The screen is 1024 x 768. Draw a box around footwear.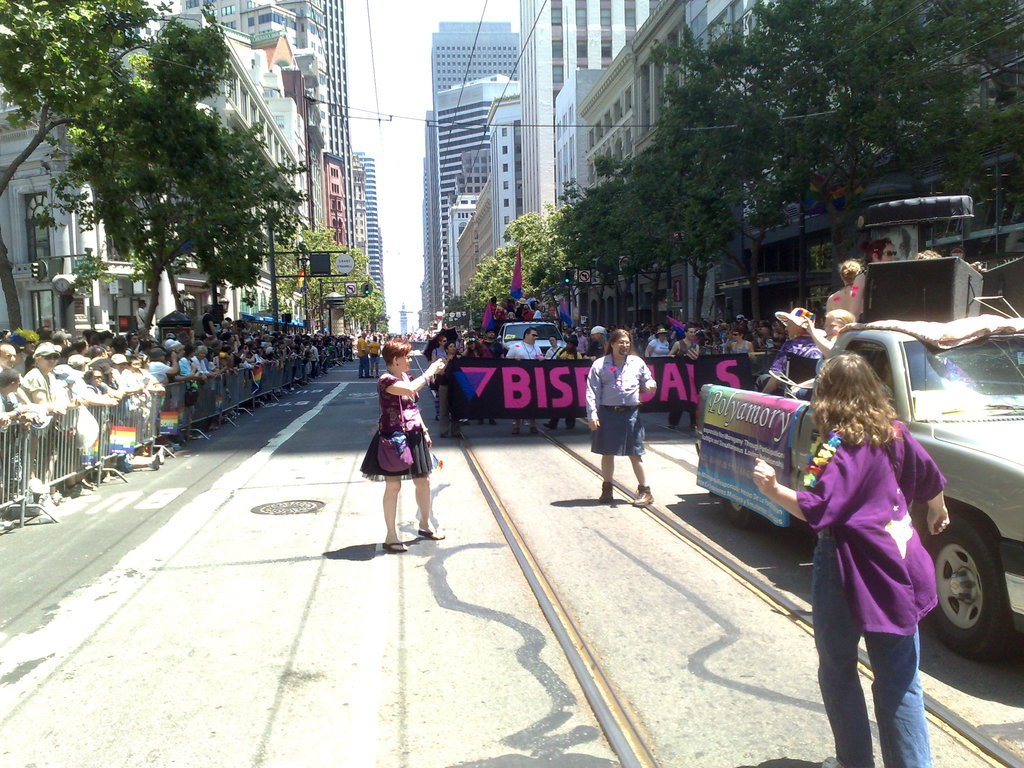
186 435 199 442.
